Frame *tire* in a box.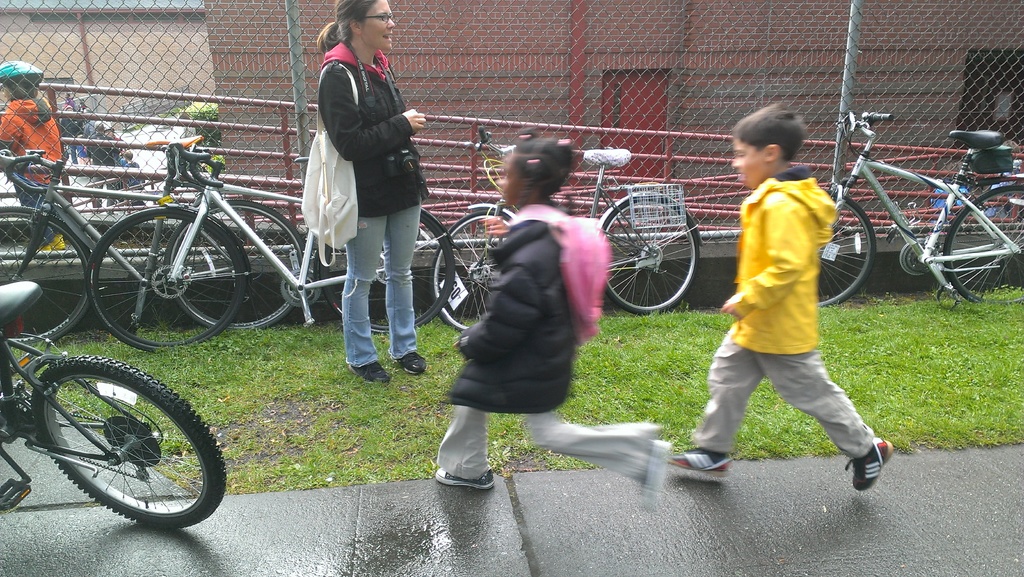
601:189:702:312.
